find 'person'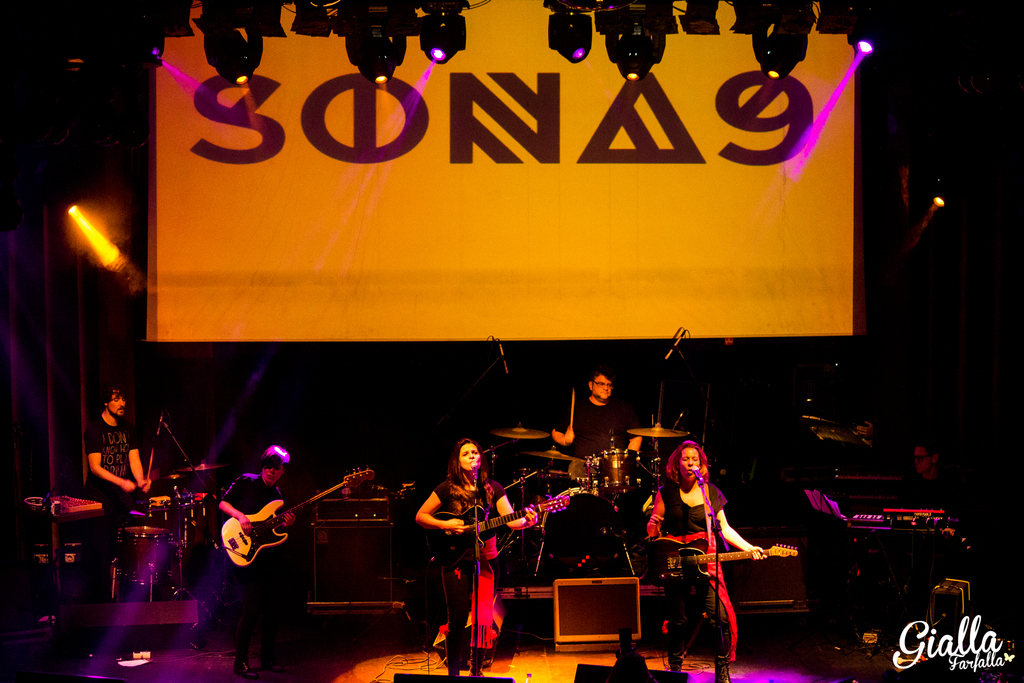
(x1=646, y1=438, x2=768, y2=682)
